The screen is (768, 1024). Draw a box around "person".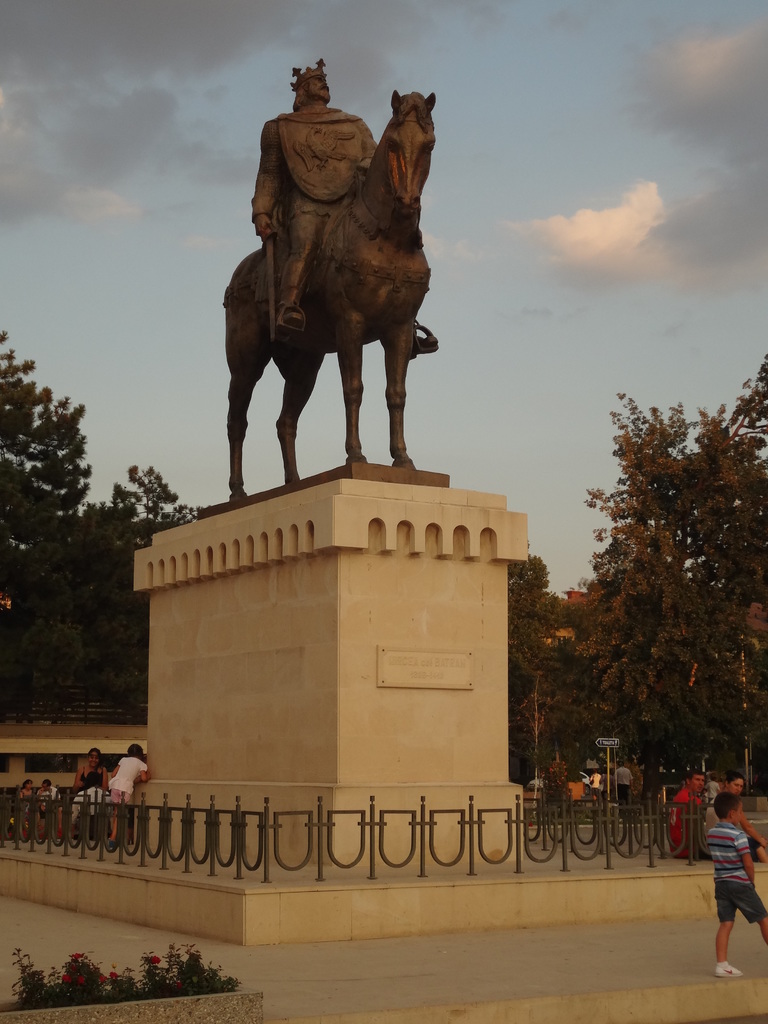
706/793/767/979.
